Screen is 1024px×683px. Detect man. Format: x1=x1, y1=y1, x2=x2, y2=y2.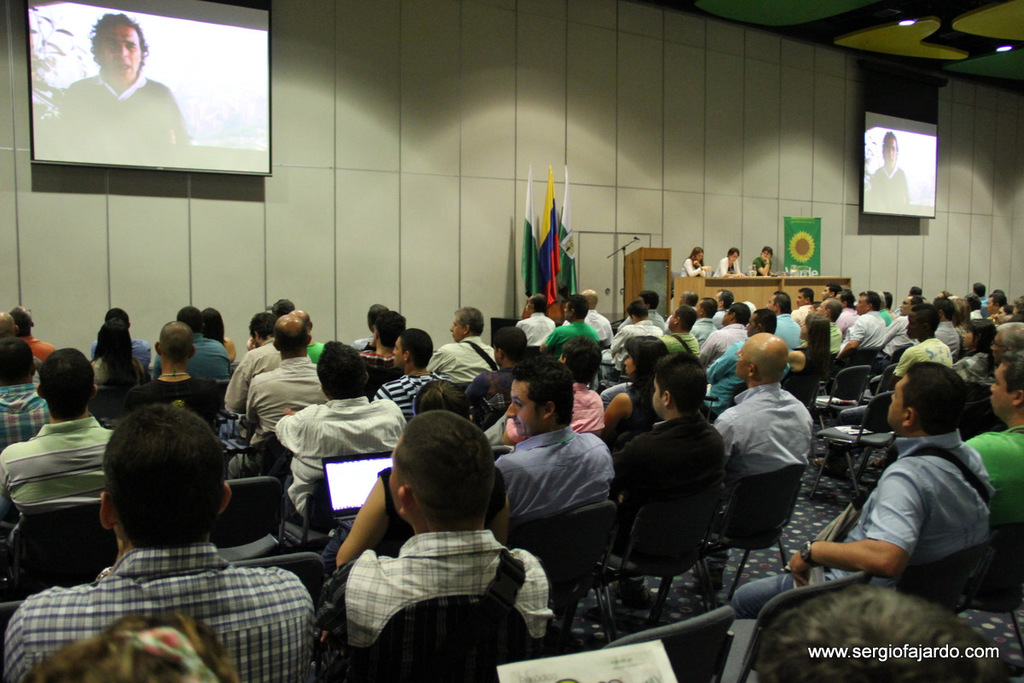
x1=760, y1=290, x2=798, y2=377.
